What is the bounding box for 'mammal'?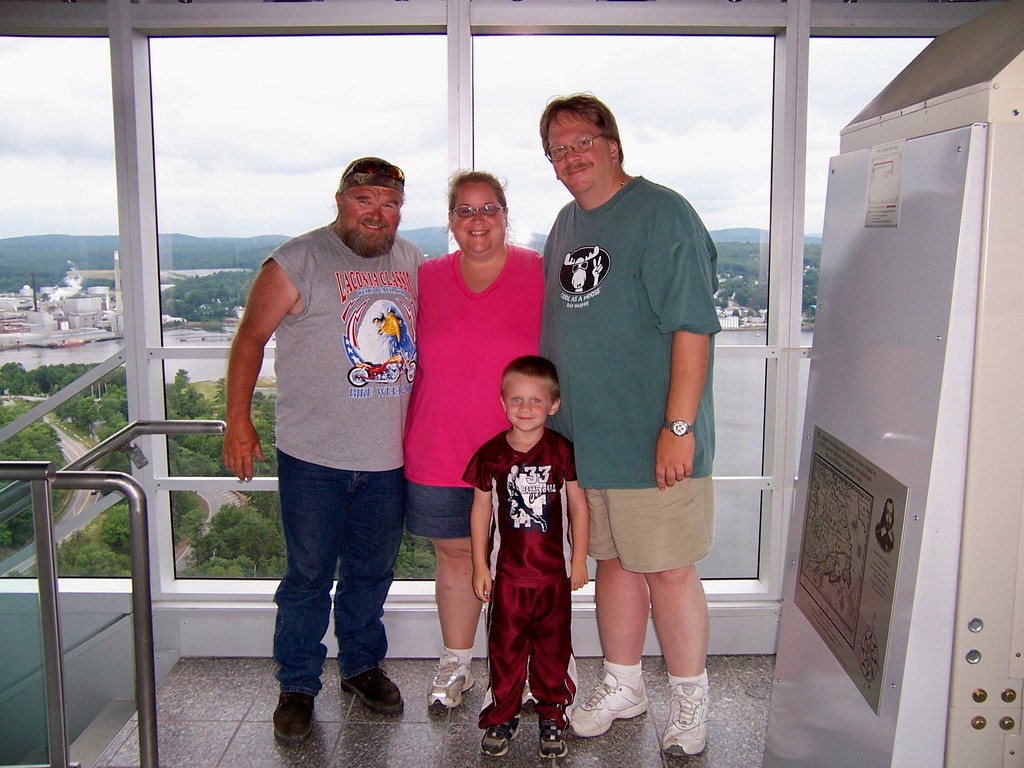
{"left": 536, "top": 93, "right": 721, "bottom": 760}.
